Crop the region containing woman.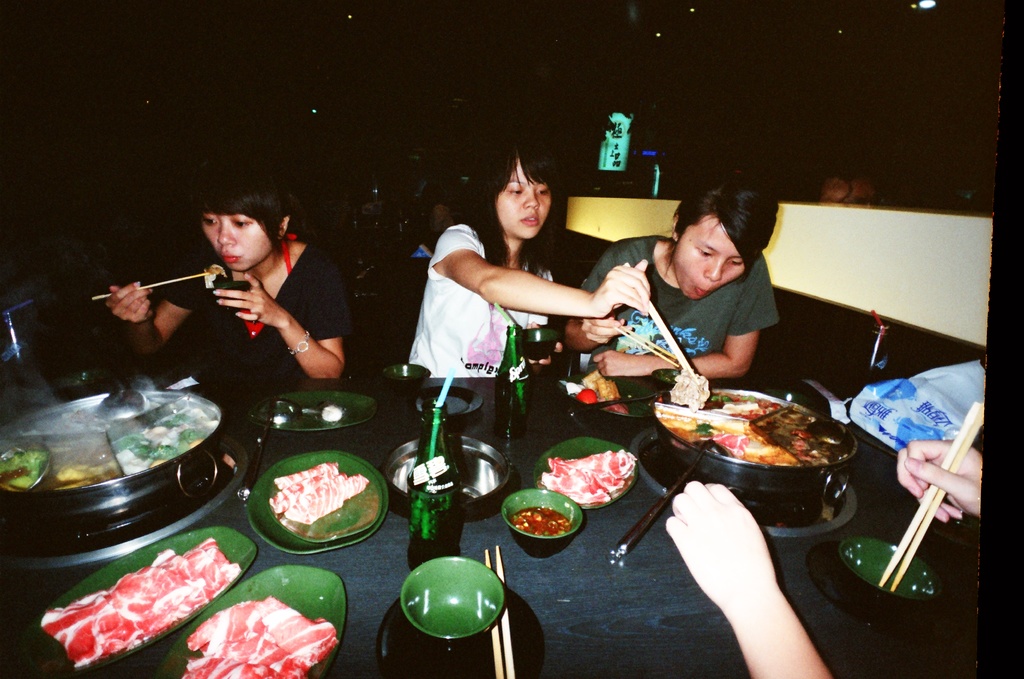
Crop region: (x1=399, y1=129, x2=665, y2=382).
